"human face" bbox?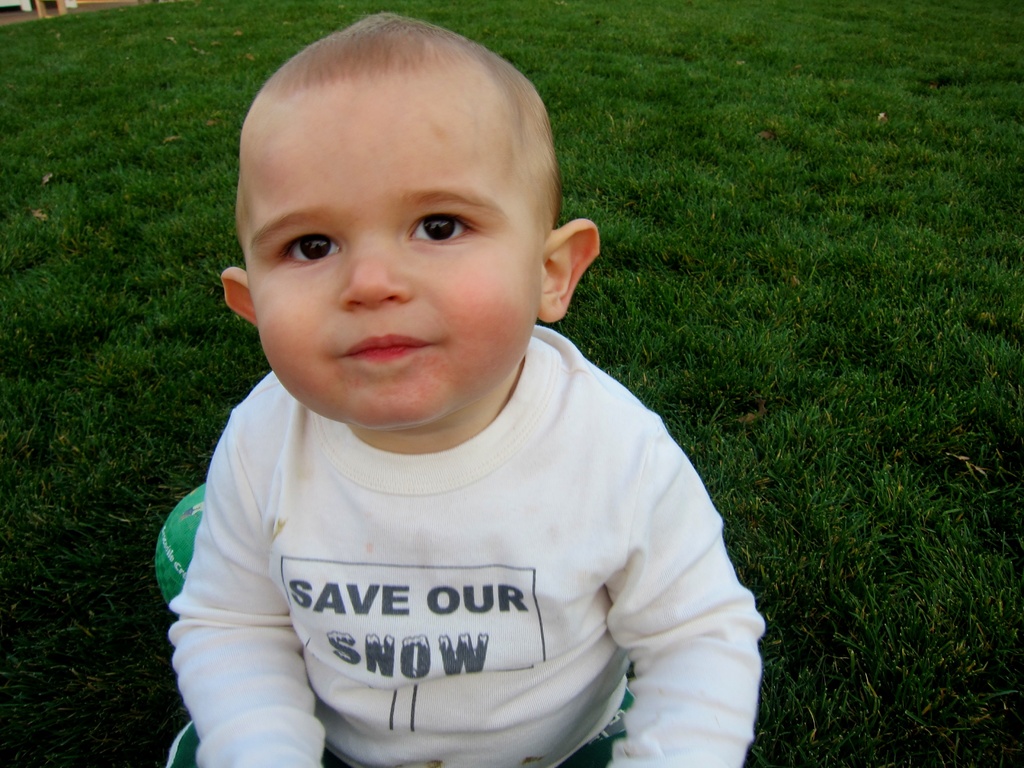
l=236, t=72, r=546, b=430
